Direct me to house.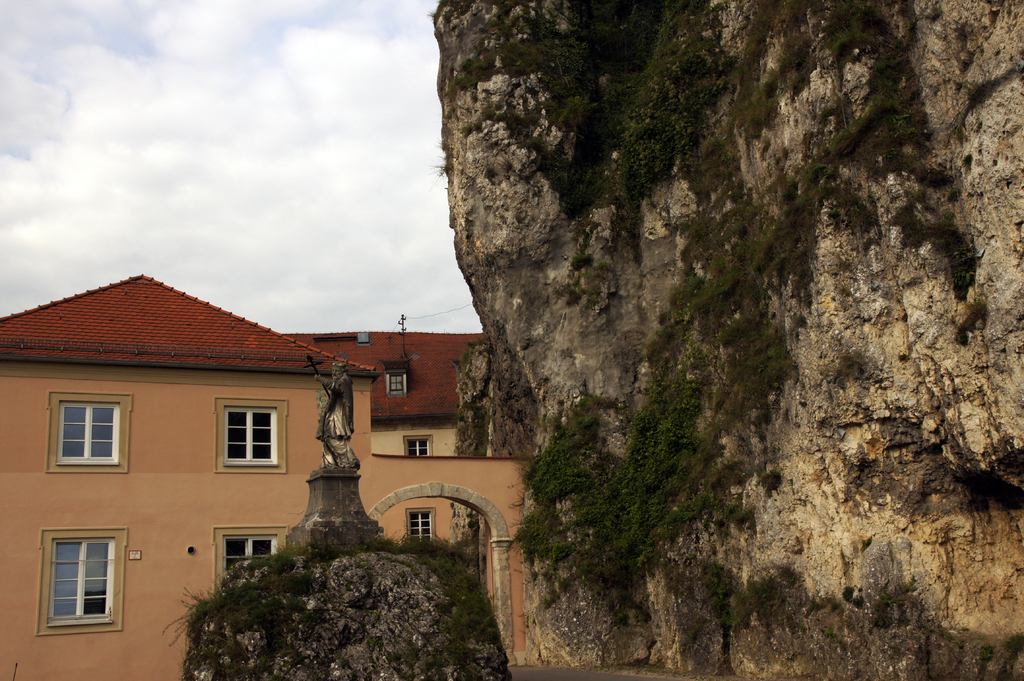
Direction: (x1=0, y1=269, x2=527, y2=680).
